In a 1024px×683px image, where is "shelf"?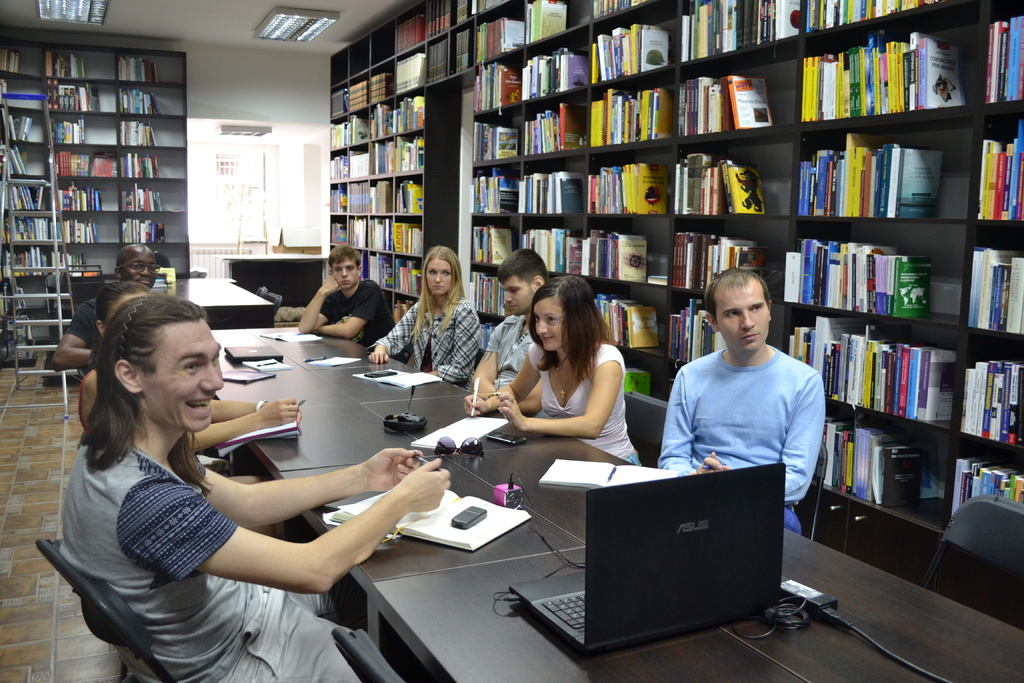
BBox(326, 46, 353, 82).
